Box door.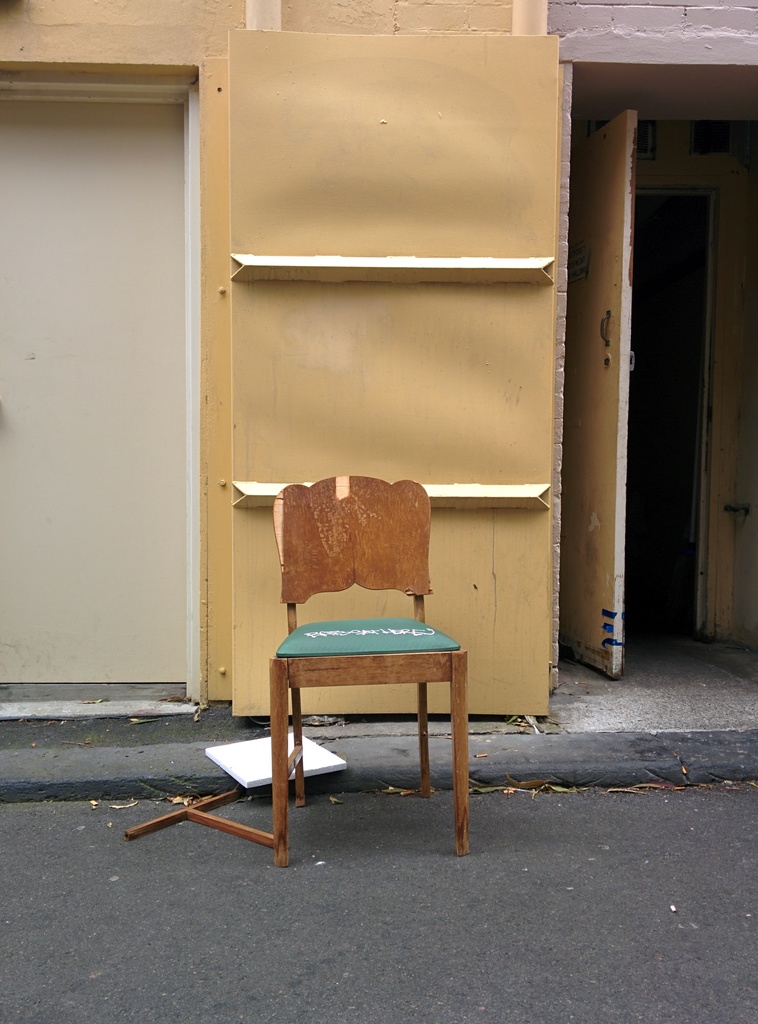
x1=0 y1=59 x2=195 y2=713.
